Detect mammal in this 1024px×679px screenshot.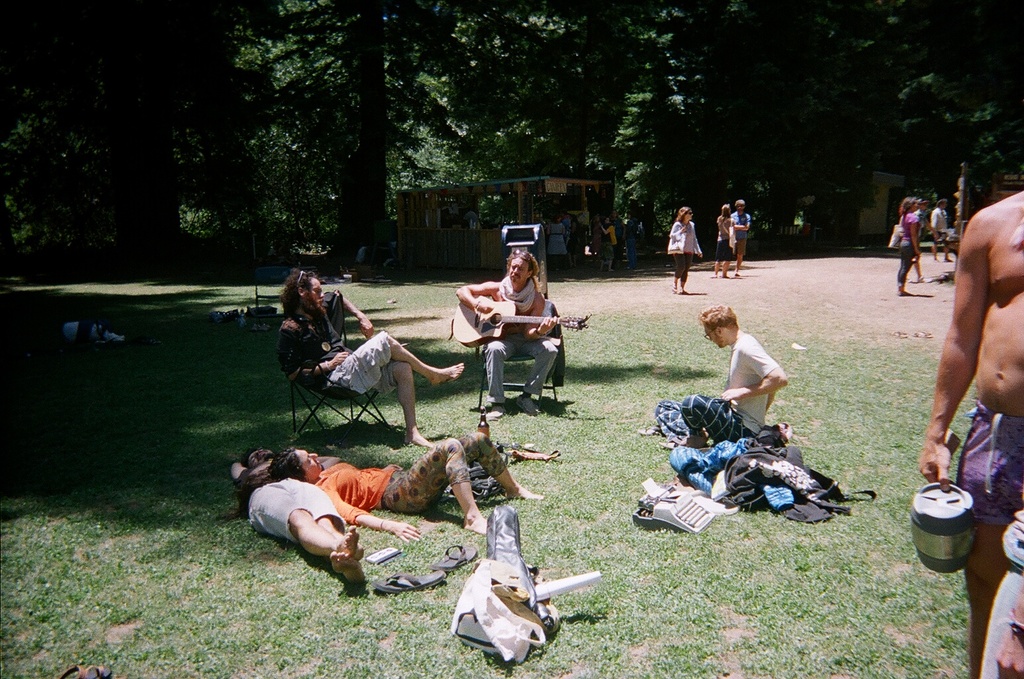
Detection: {"x1": 980, "y1": 513, "x2": 1023, "y2": 678}.
